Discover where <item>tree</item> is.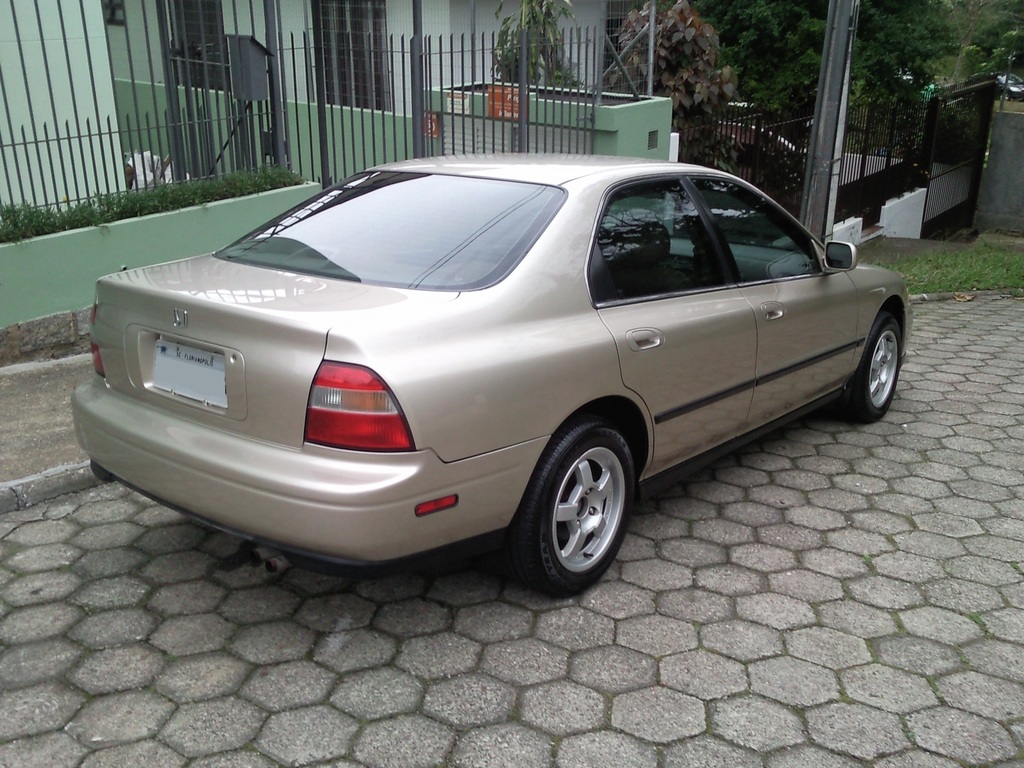
Discovered at (x1=949, y1=1, x2=1023, y2=90).
